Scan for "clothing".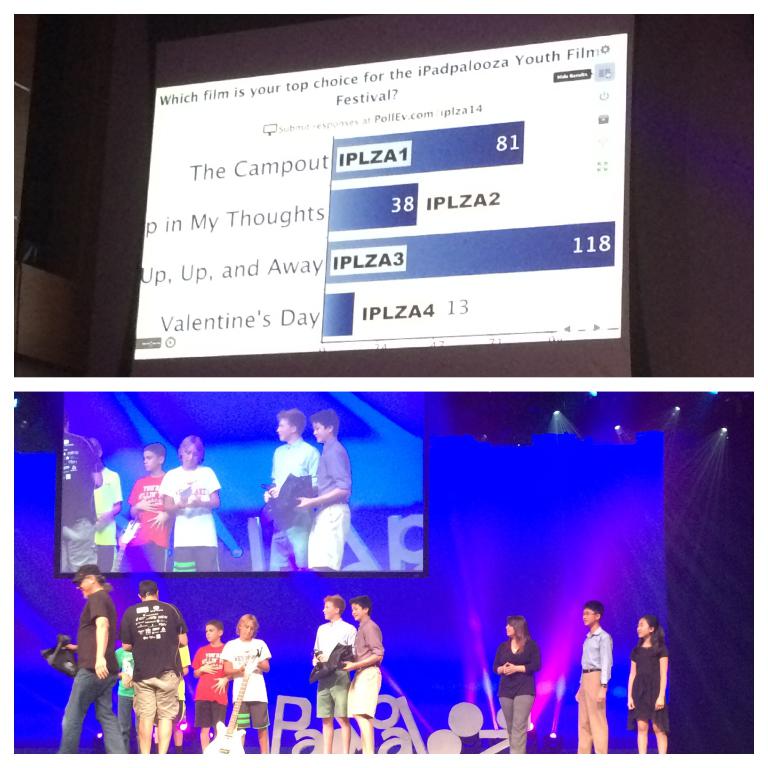
Scan result: rect(103, 547, 125, 573).
